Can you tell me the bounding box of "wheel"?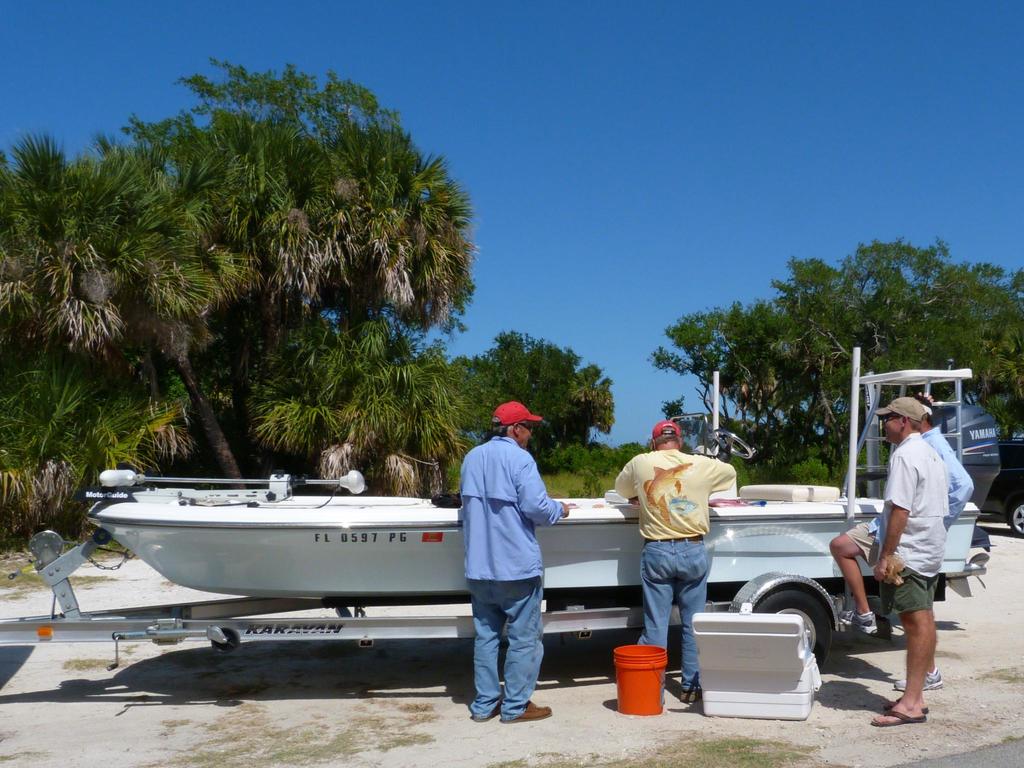
{"x1": 1008, "y1": 498, "x2": 1023, "y2": 540}.
